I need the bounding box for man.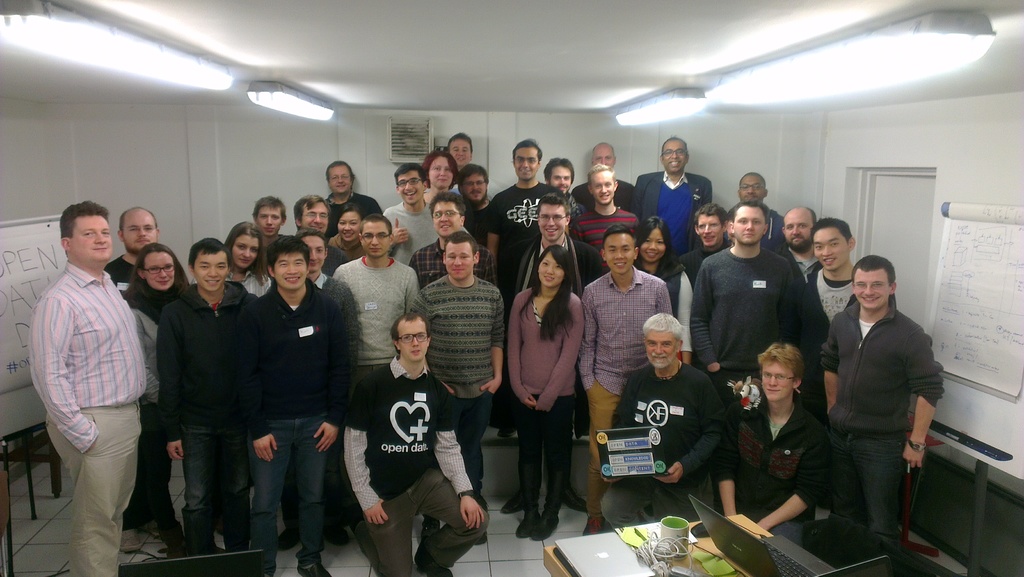
Here it is: BBox(101, 213, 176, 557).
